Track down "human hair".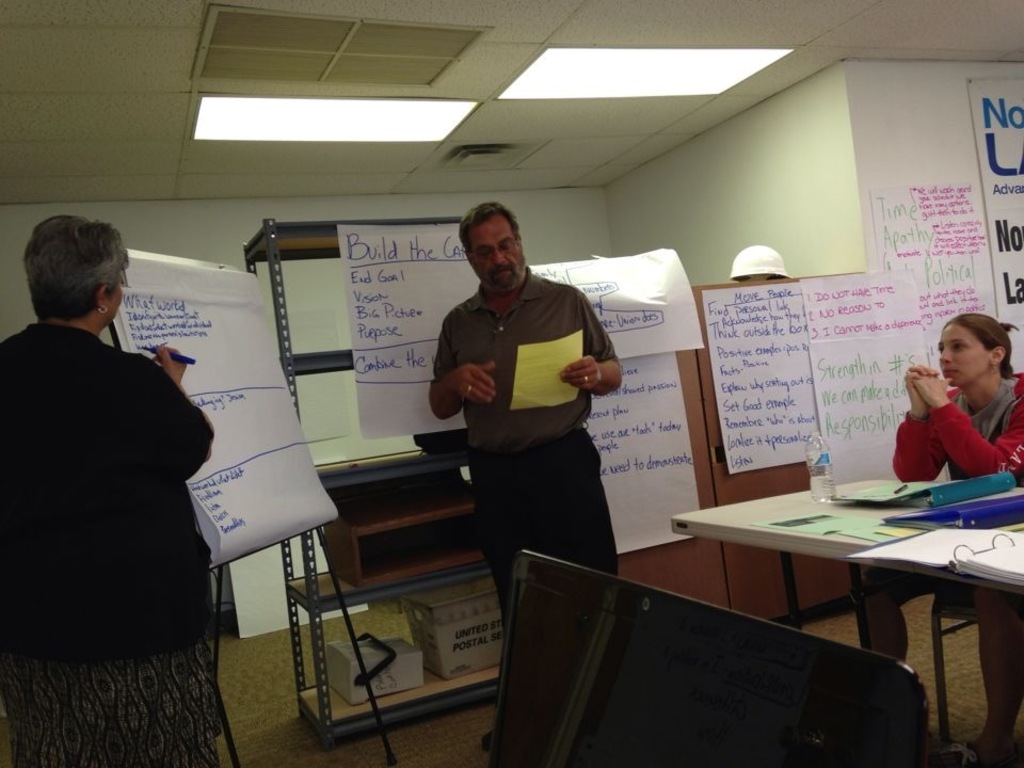
Tracked to [left=458, top=201, right=522, bottom=255].
